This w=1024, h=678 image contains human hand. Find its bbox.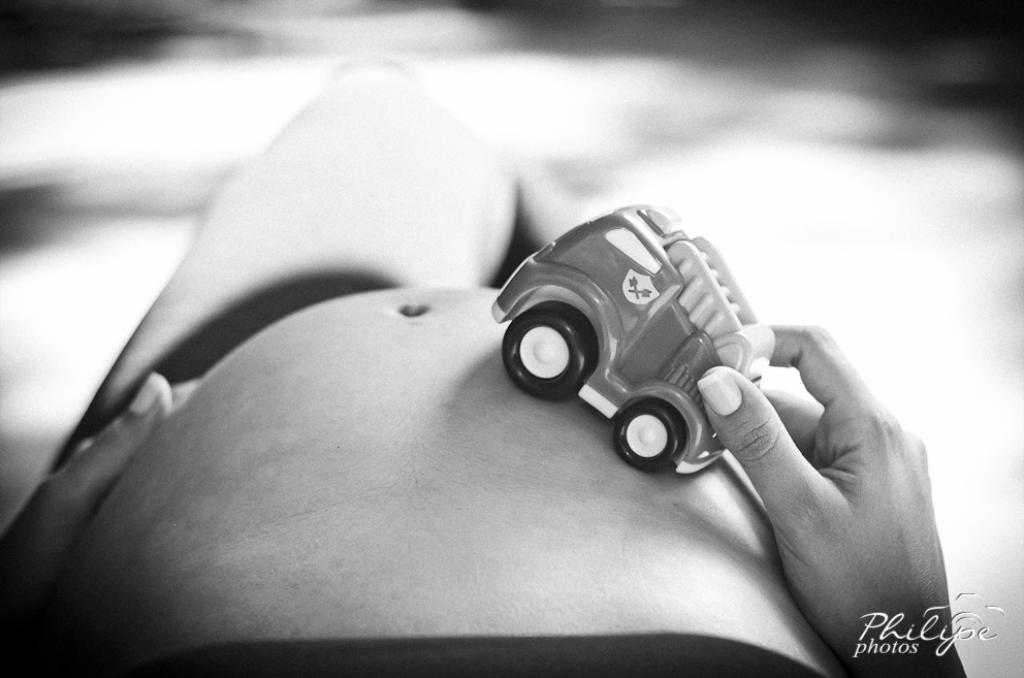
0, 366, 200, 610.
